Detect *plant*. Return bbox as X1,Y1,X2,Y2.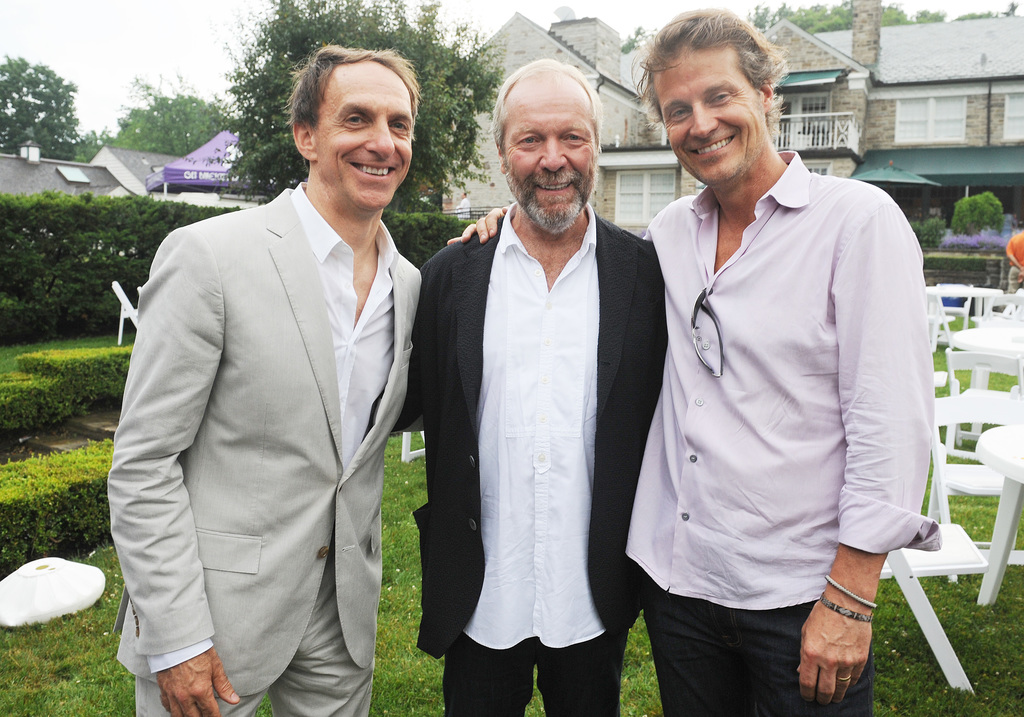
2,435,147,574.
